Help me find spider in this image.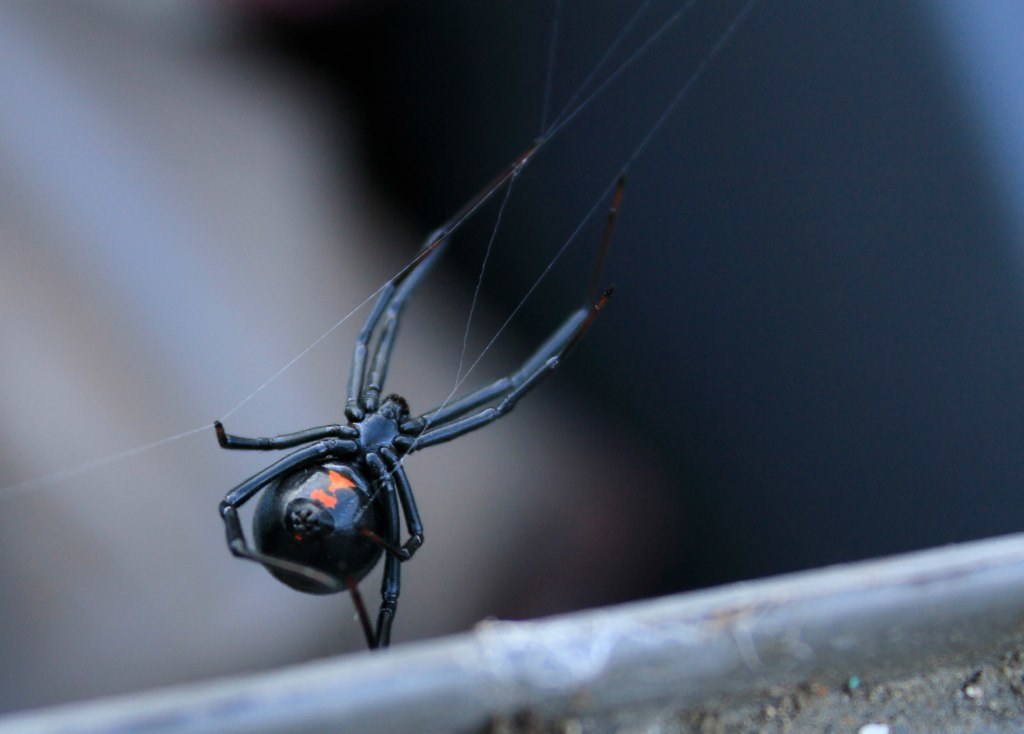
Found it: rect(207, 225, 613, 652).
